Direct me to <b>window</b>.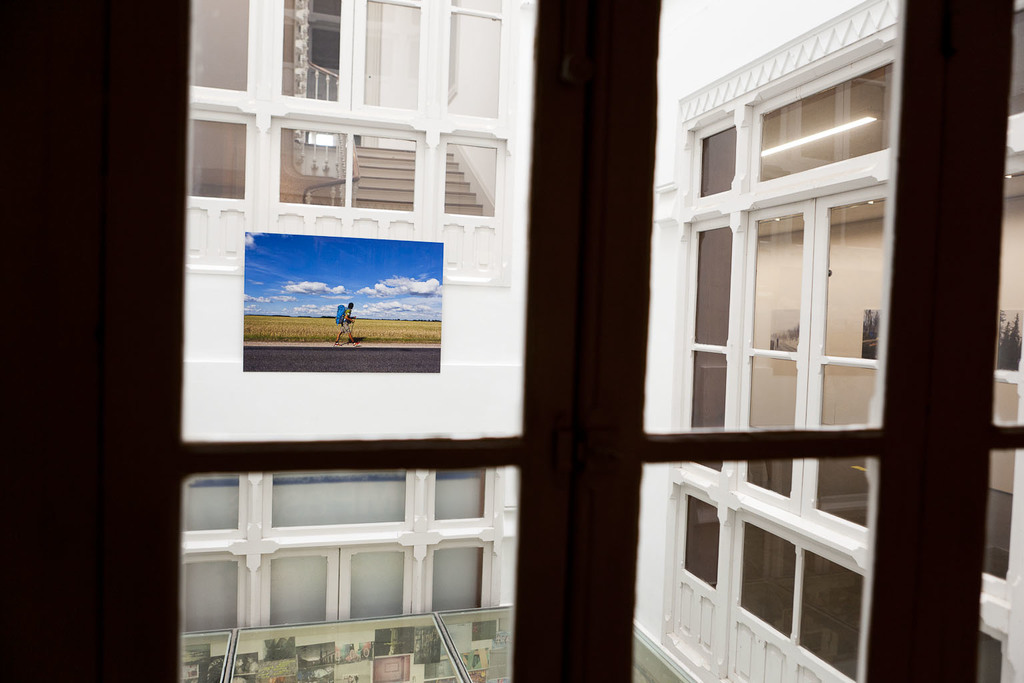
Direction: (0,0,1023,682).
